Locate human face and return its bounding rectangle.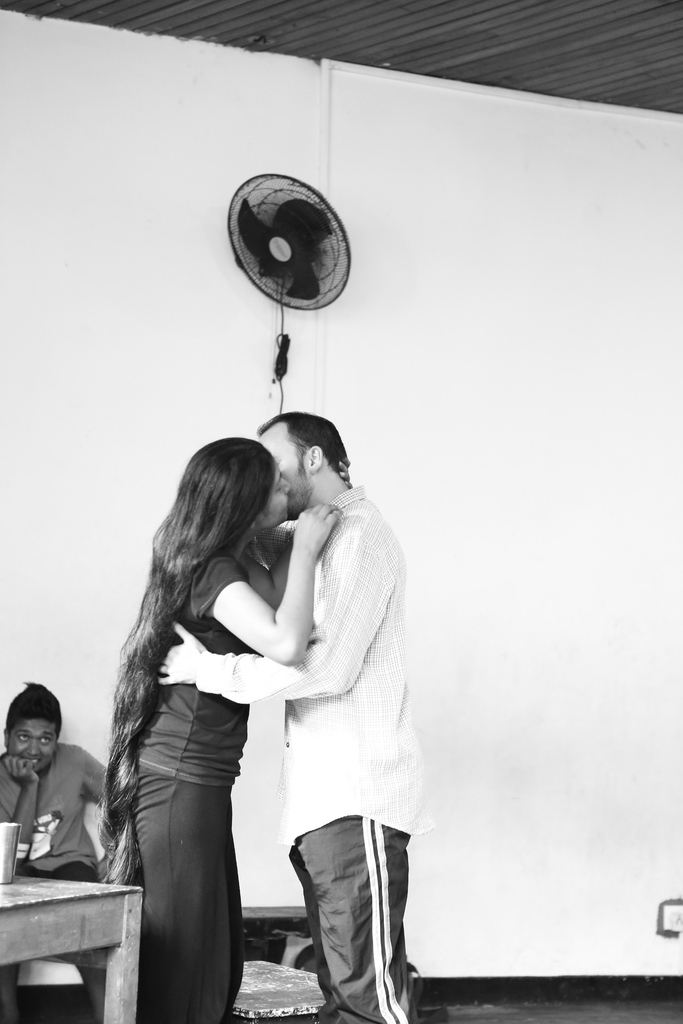
{"left": 258, "top": 460, "right": 292, "bottom": 526}.
